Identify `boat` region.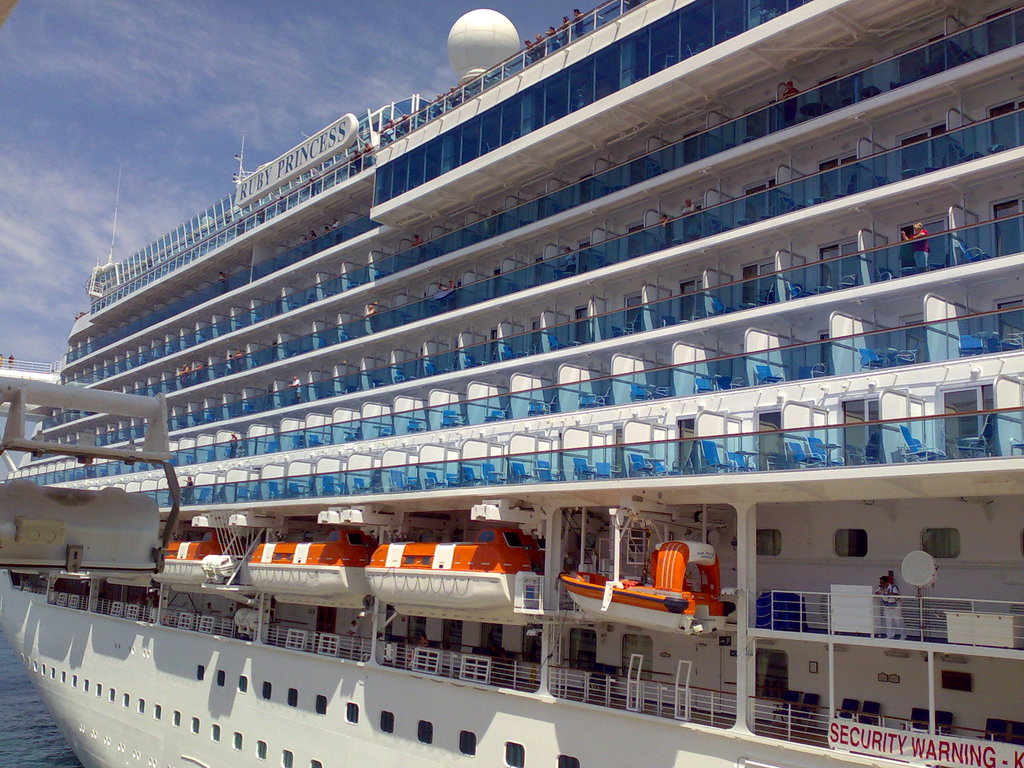
Region: region(0, 0, 1023, 767).
